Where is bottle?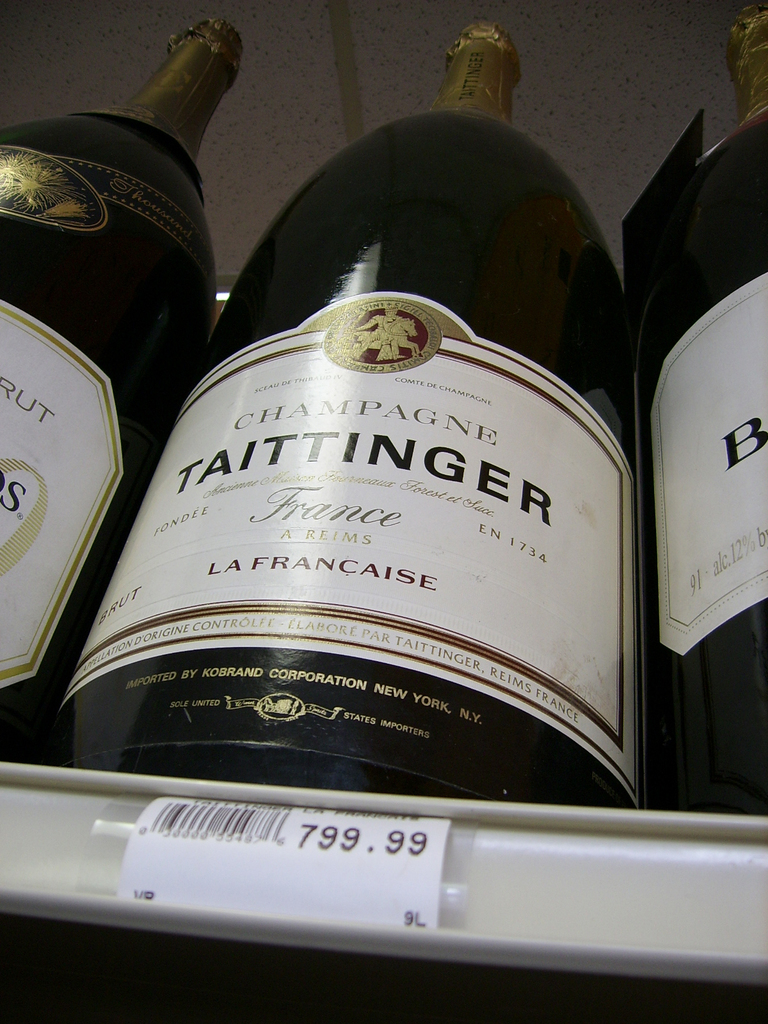
[x1=636, y1=3, x2=767, y2=820].
